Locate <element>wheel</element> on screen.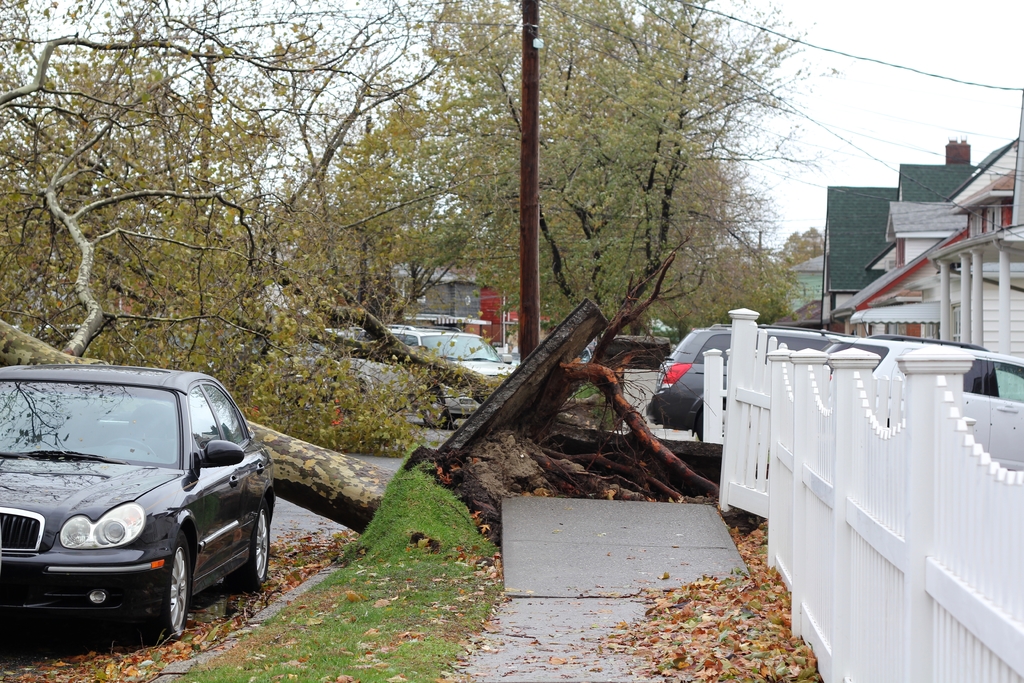
On screen at region(230, 499, 265, 602).
